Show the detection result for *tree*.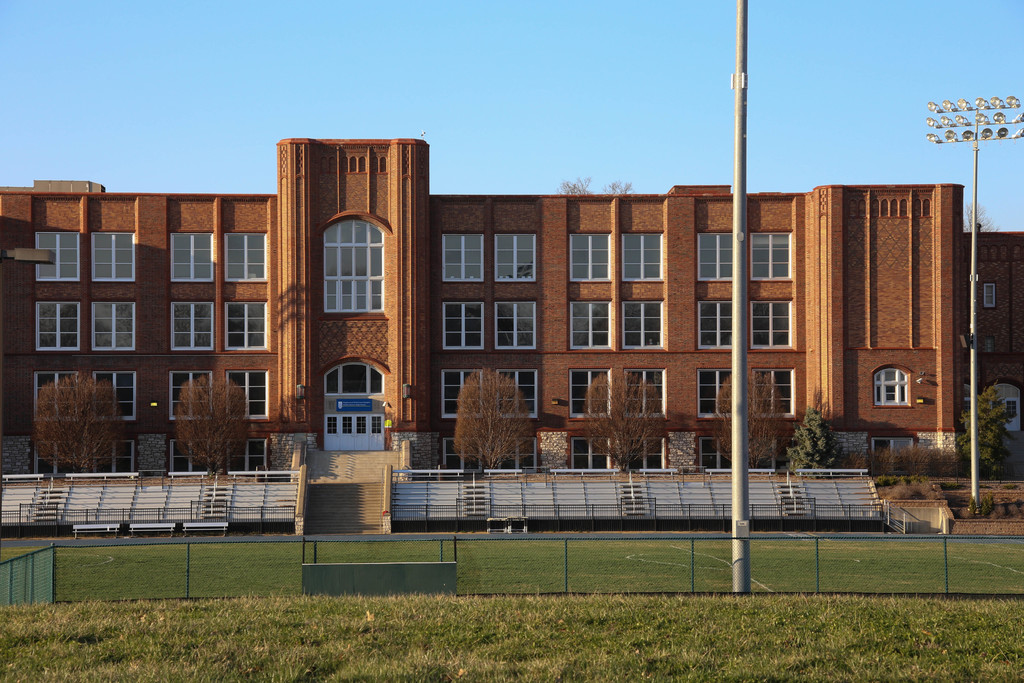
BBox(454, 366, 532, 475).
